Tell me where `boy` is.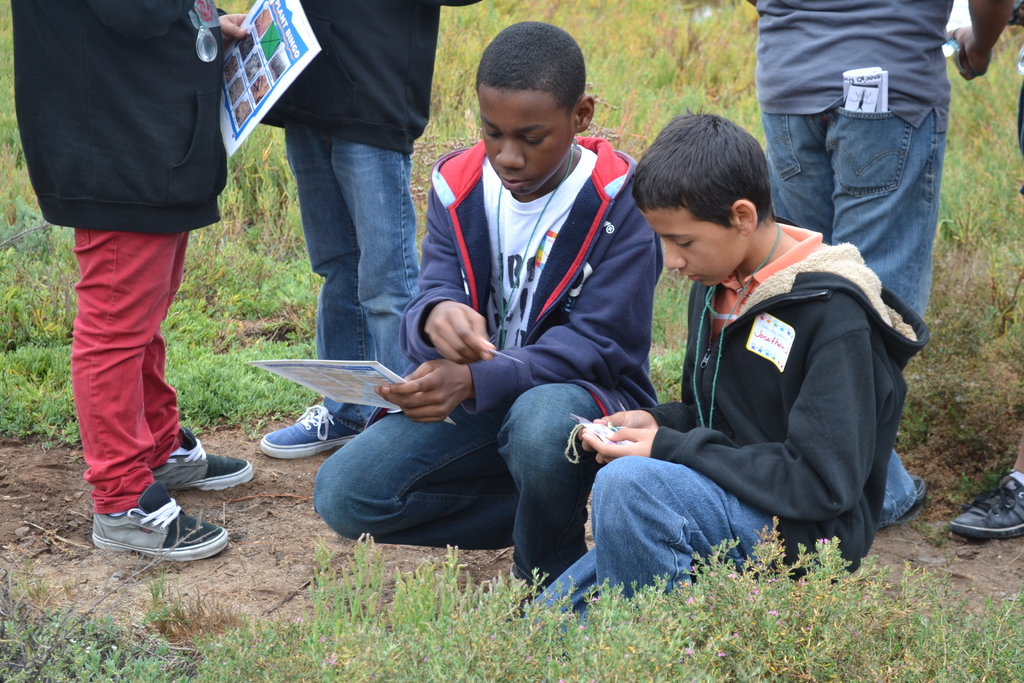
`boy` is at 588:101:922:572.
